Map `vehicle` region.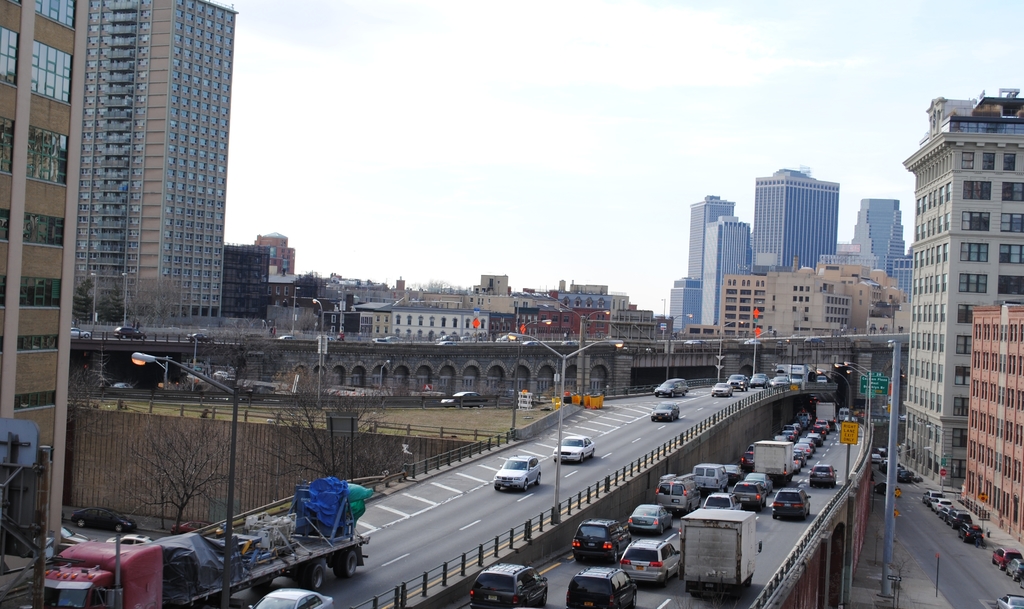
Mapped to {"x1": 772, "y1": 489, "x2": 811, "y2": 517}.
